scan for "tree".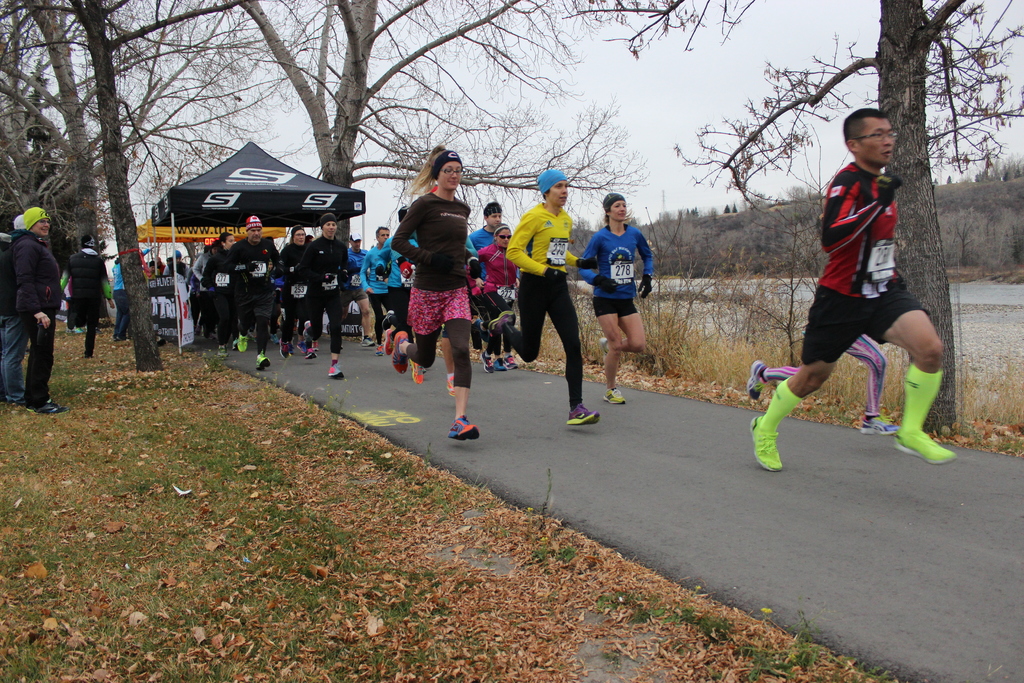
Scan result: [223, 0, 639, 276].
